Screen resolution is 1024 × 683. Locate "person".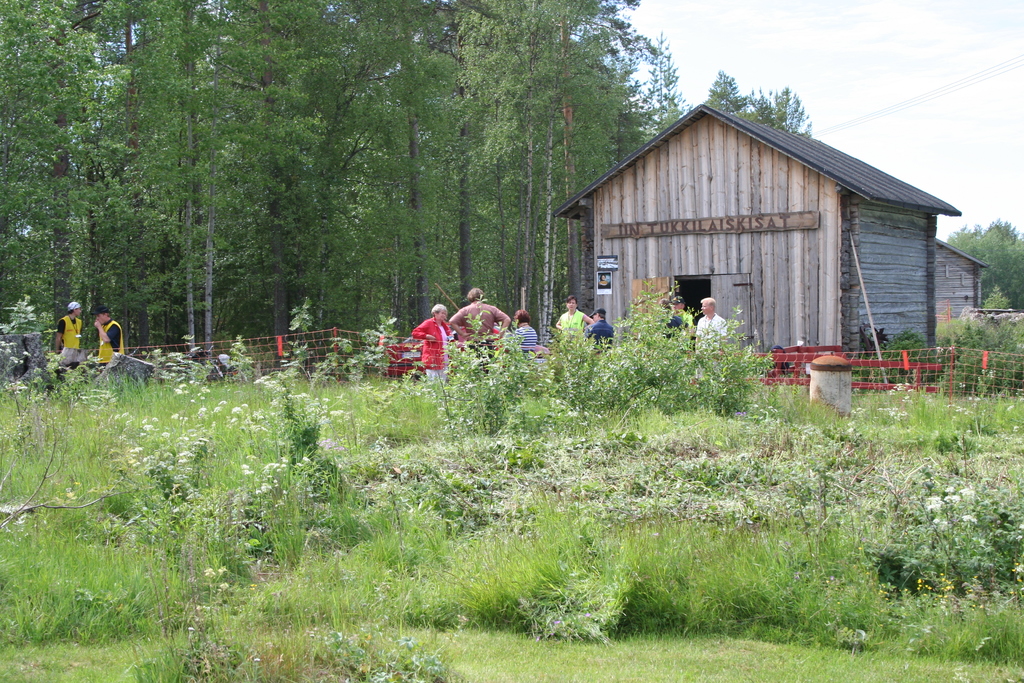
x1=445, y1=284, x2=513, y2=356.
